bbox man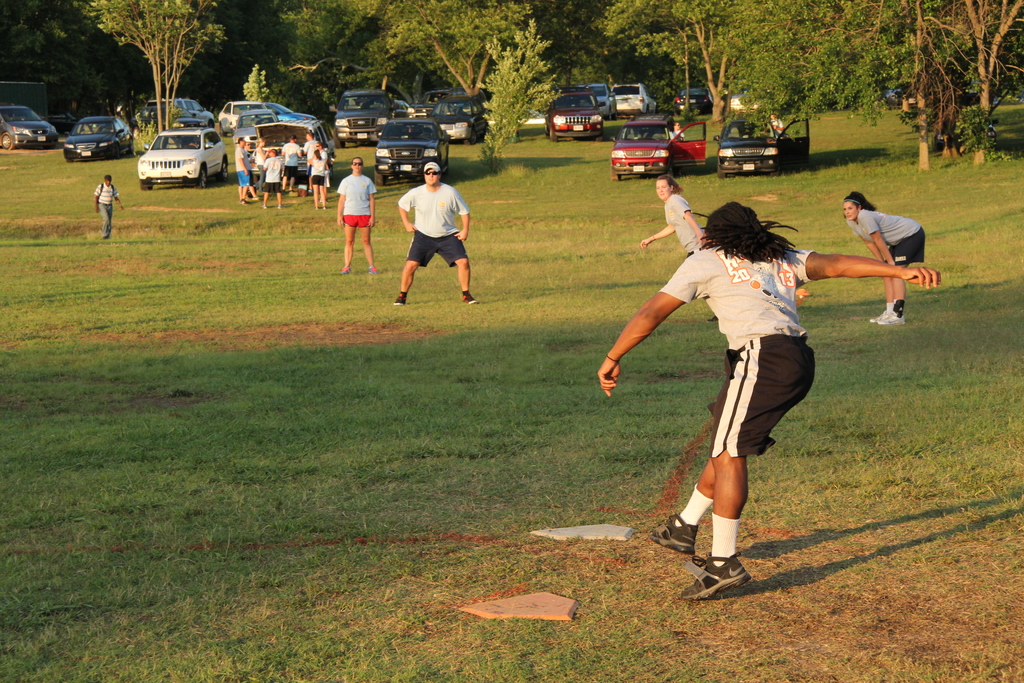
[331,154,383,276]
